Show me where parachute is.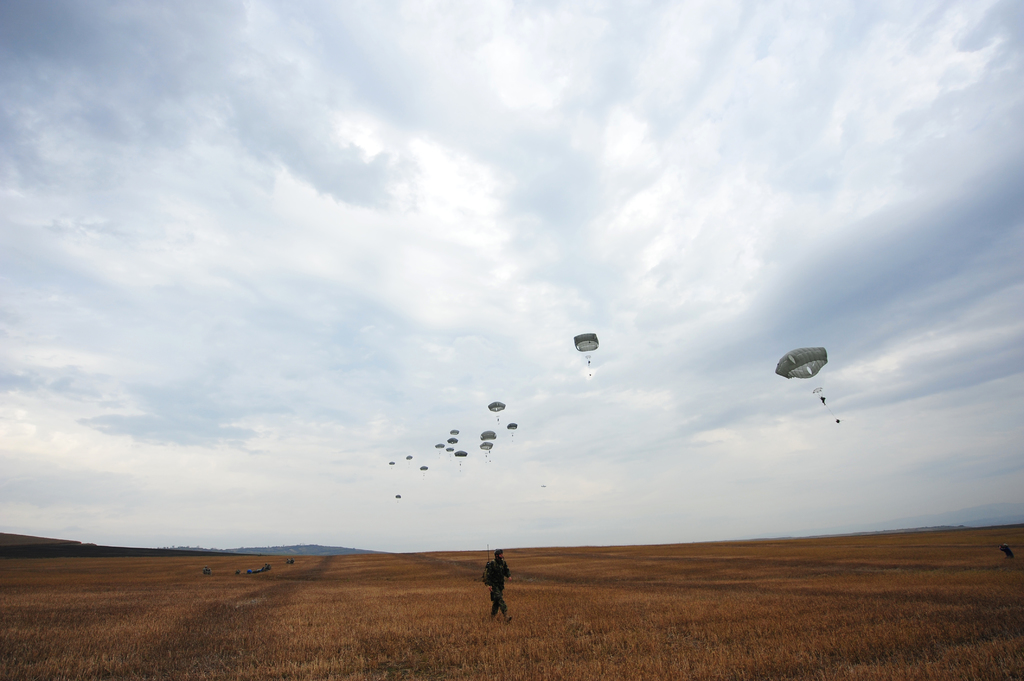
parachute is at 509,422,519,440.
